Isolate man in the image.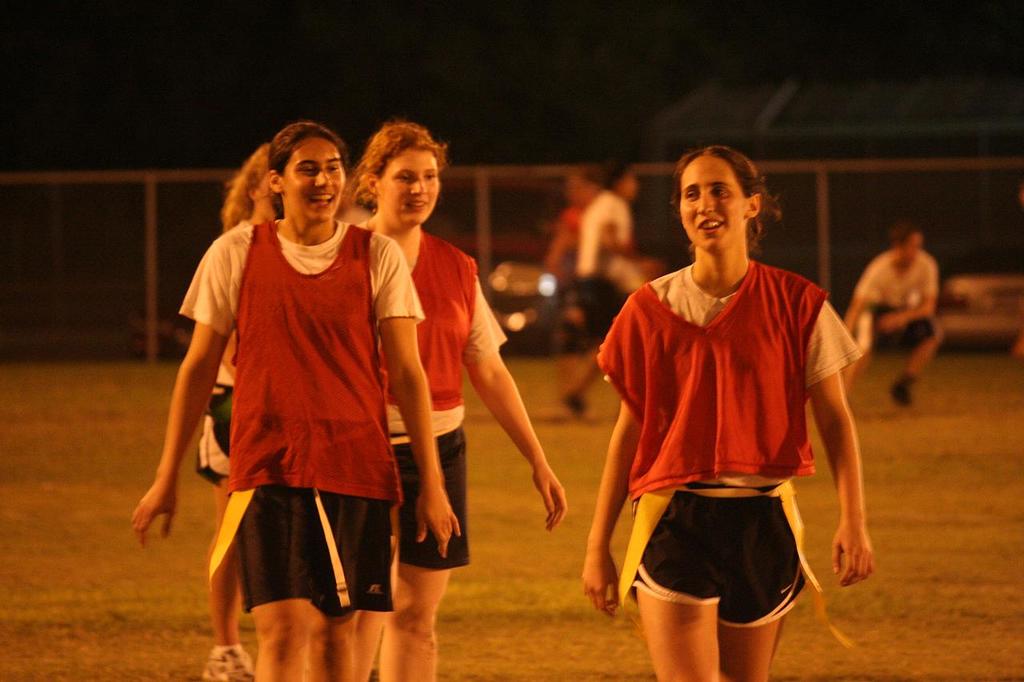
Isolated region: select_region(552, 157, 658, 415).
